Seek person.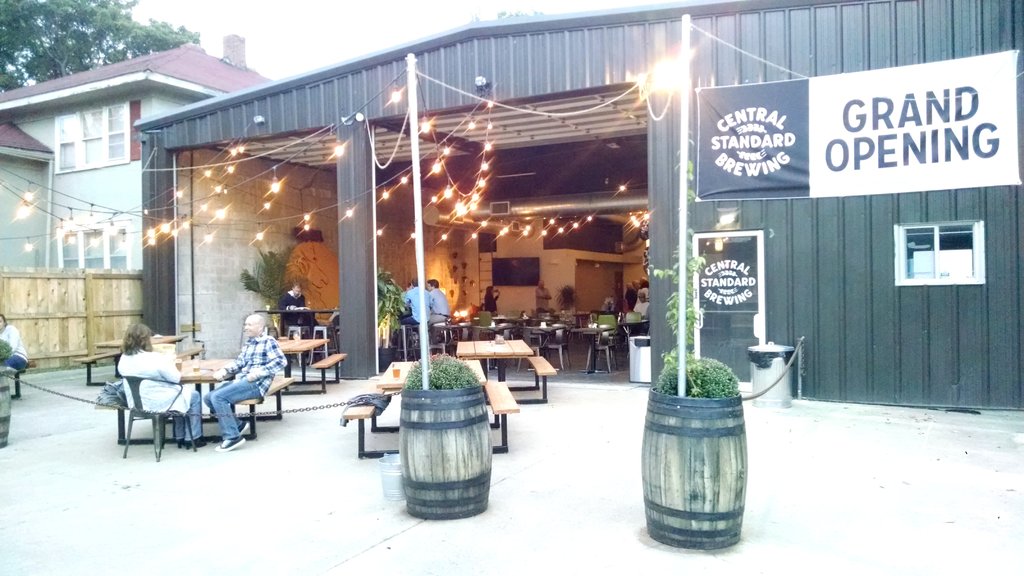
box=[425, 280, 454, 347].
